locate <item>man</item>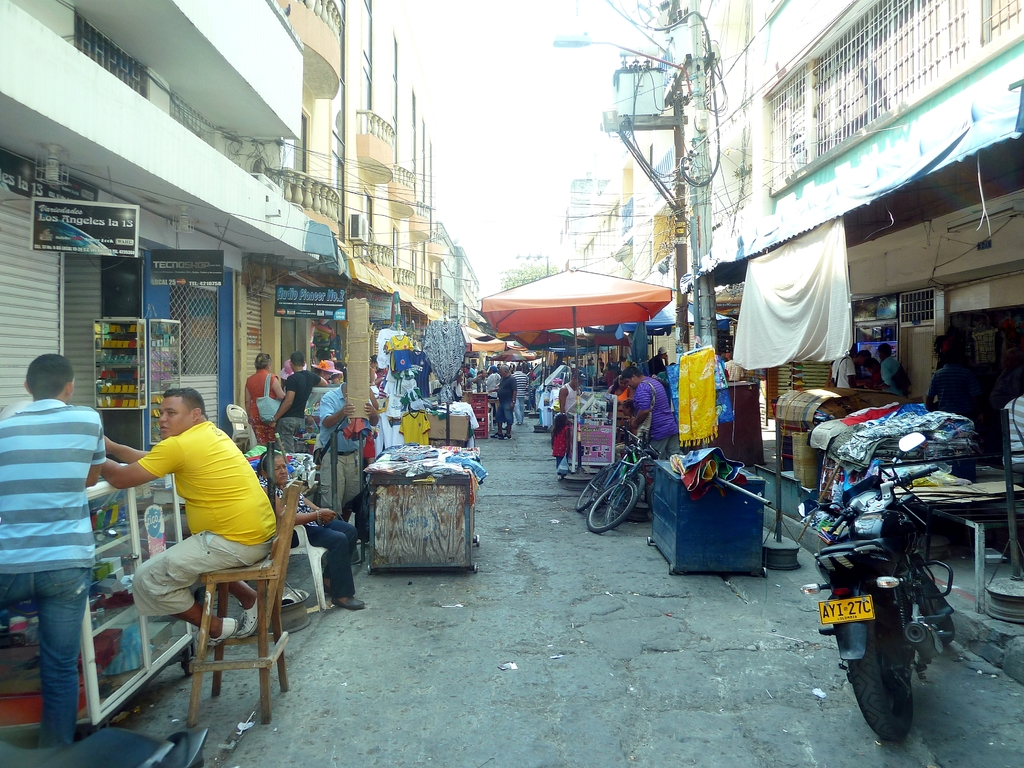
1005,388,1023,467
